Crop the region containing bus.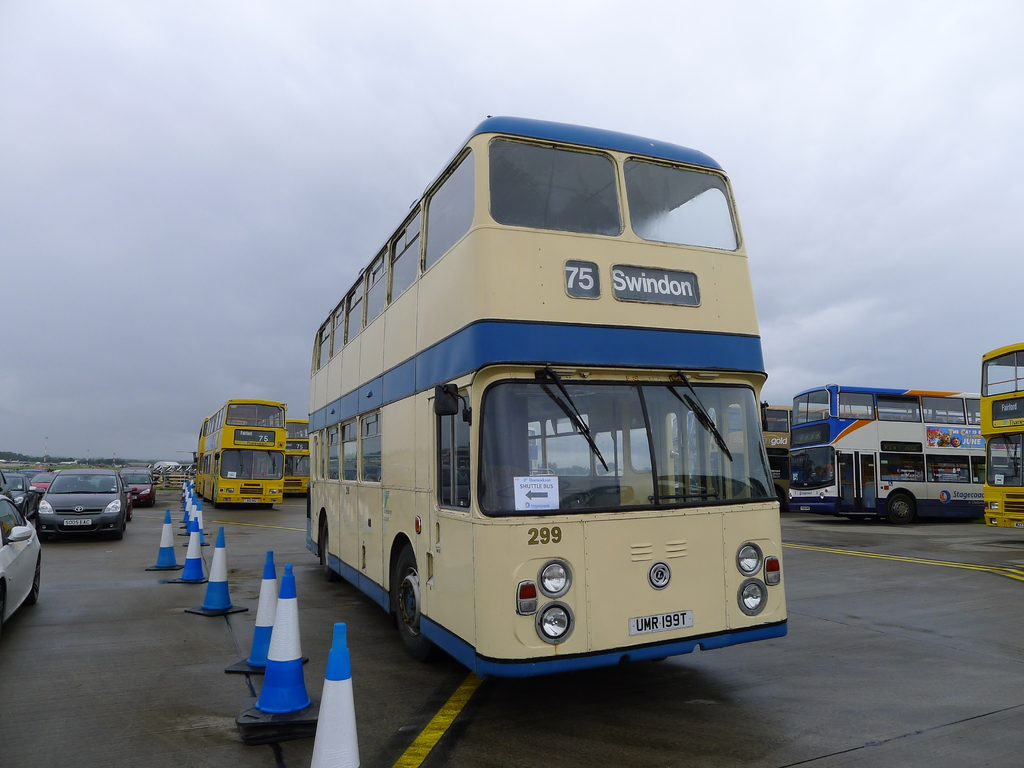
Crop region: rect(282, 418, 309, 493).
